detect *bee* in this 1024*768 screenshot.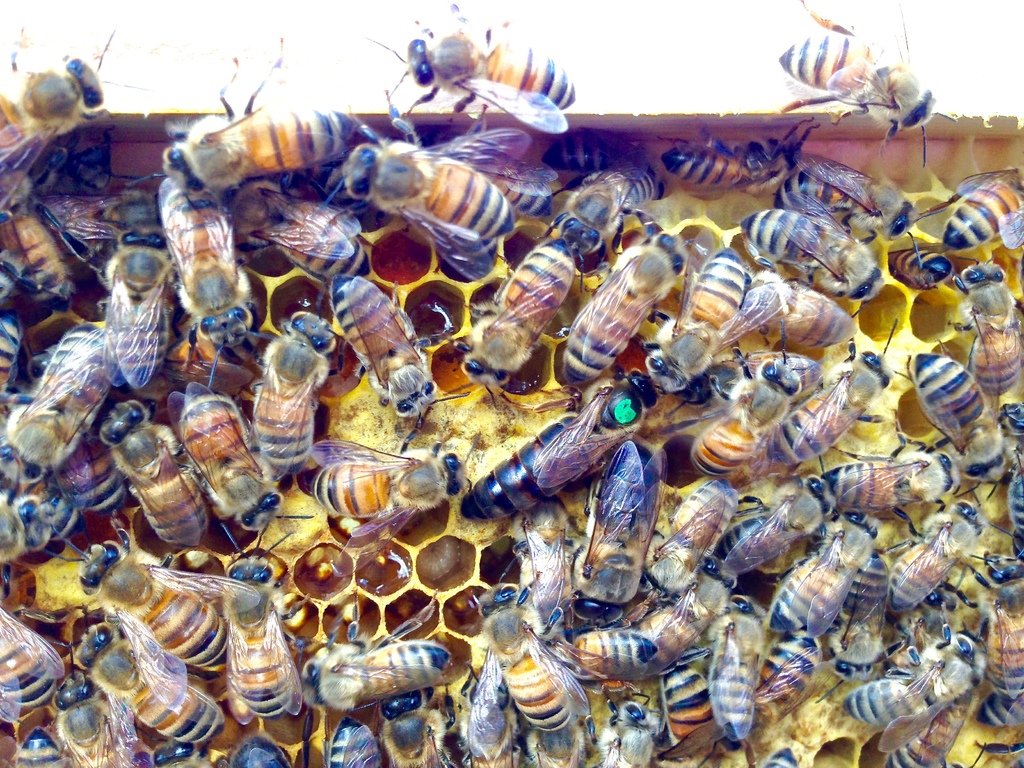
Detection: pyautogui.locateOnScreen(979, 404, 1023, 484).
